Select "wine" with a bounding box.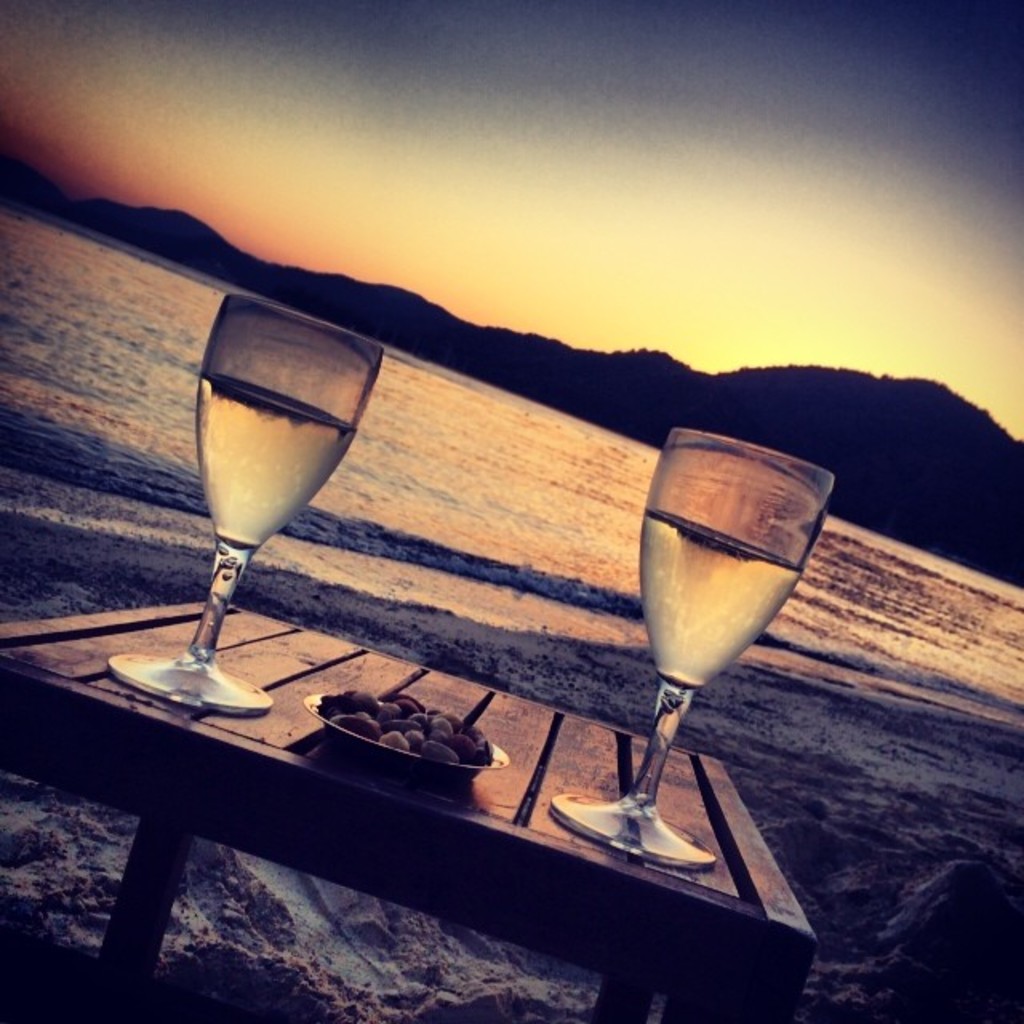
x1=642, y1=507, x2=797, y2=688.
